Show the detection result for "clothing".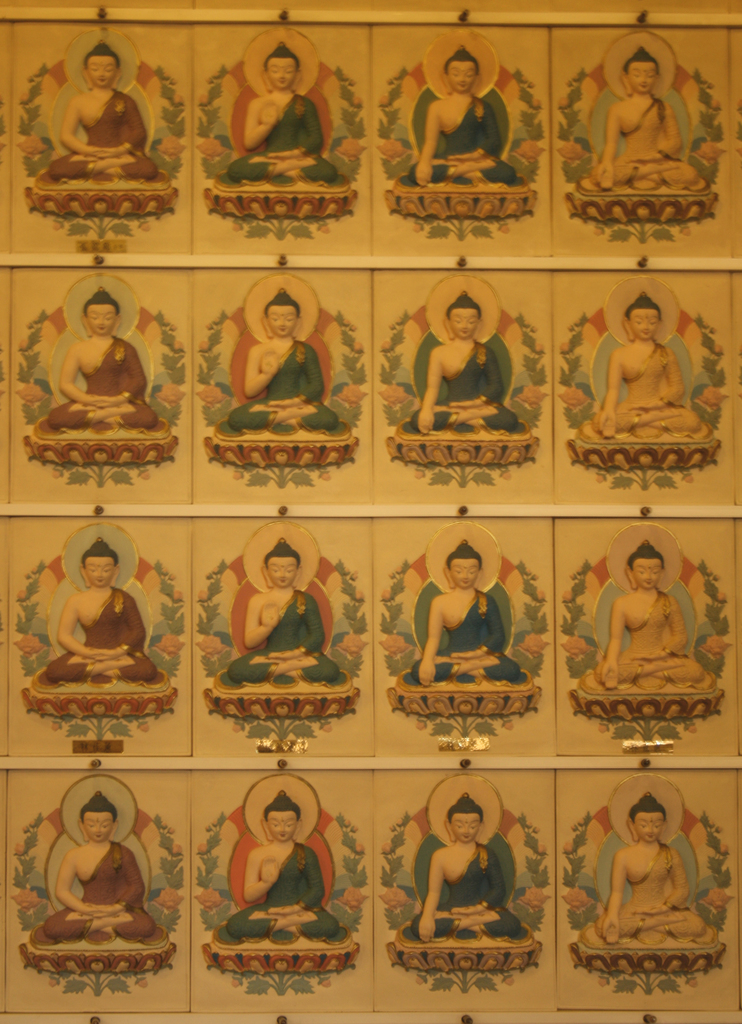
{"left": 236, "top": 89, "right": 344, "bottom": 180}.
